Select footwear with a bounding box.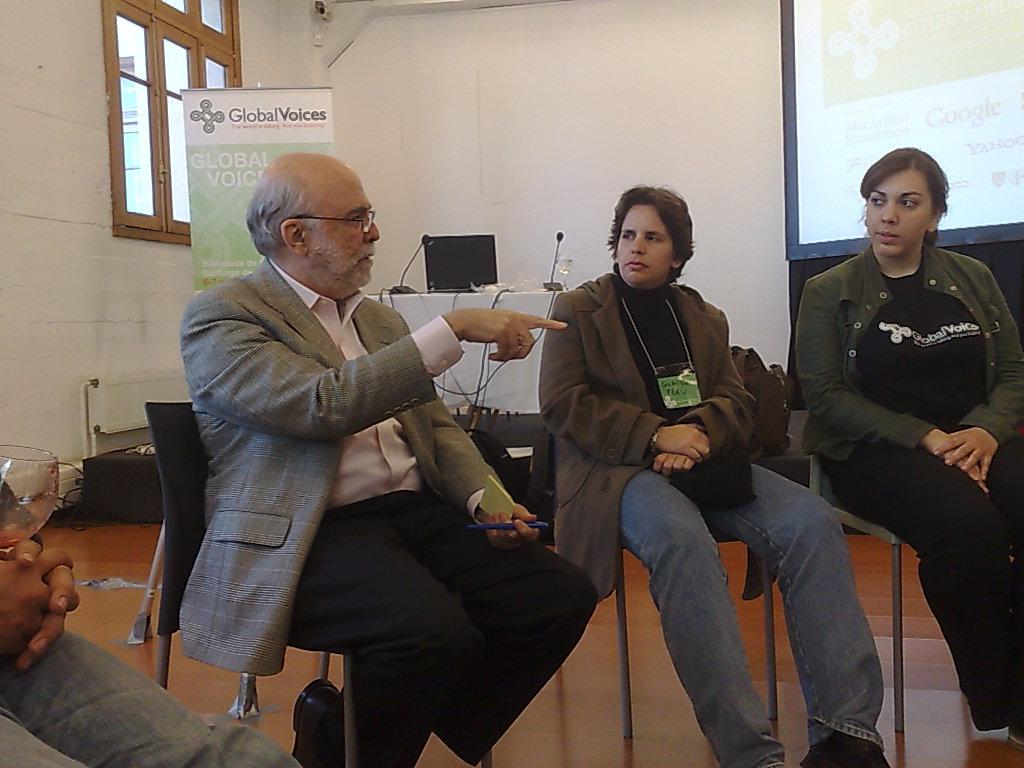
286/679/351/765.
